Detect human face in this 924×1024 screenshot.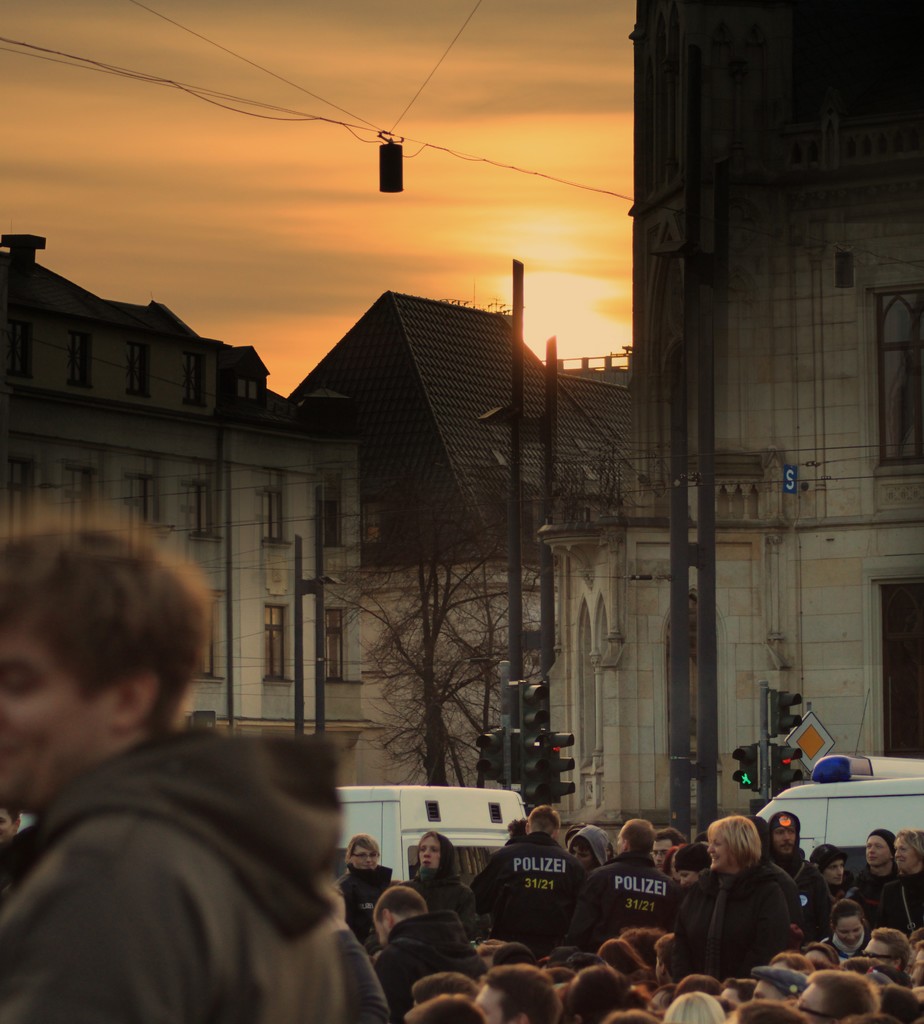
Detection: [x1=0, y1=600, x2=120, y2=808].
